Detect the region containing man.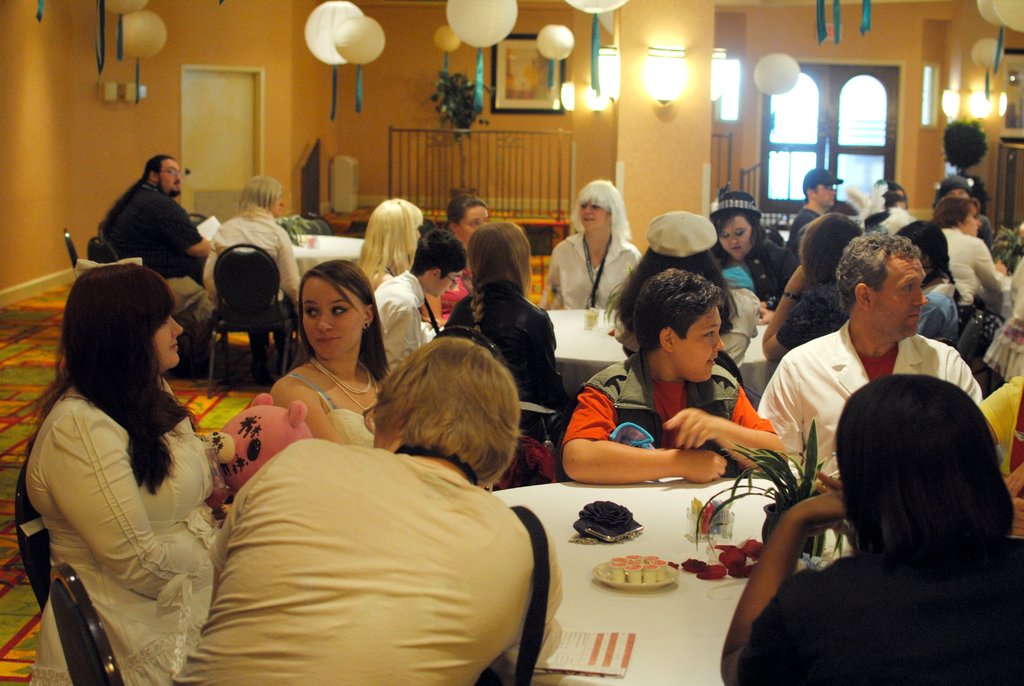
(374, 229, 467, 379).
